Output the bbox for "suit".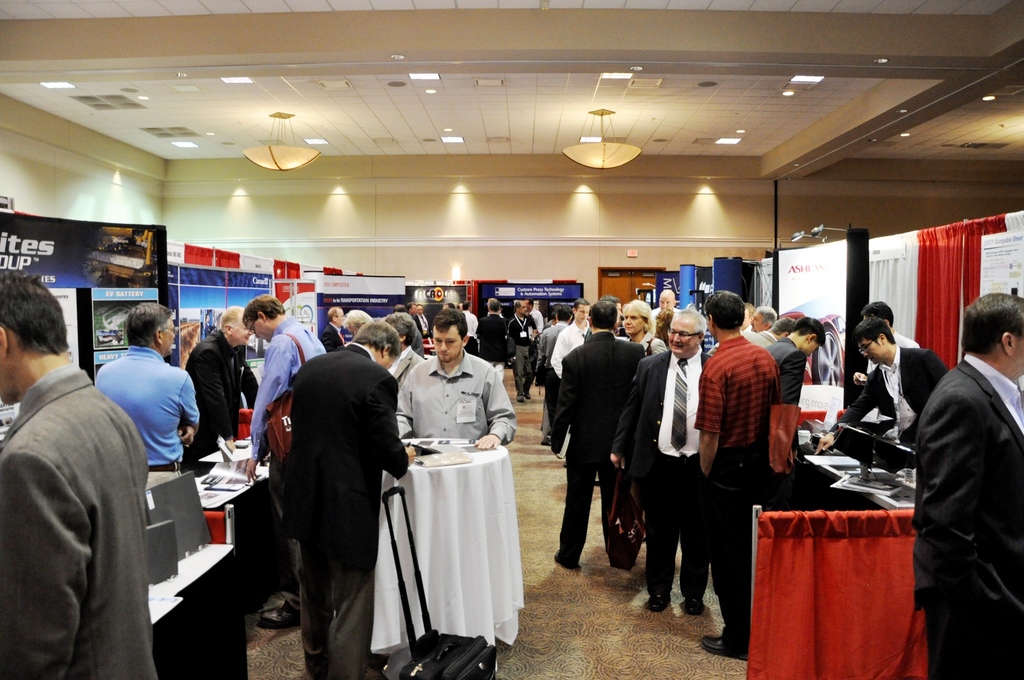
(x1=474, y1=314, x2=515, y2=370).
